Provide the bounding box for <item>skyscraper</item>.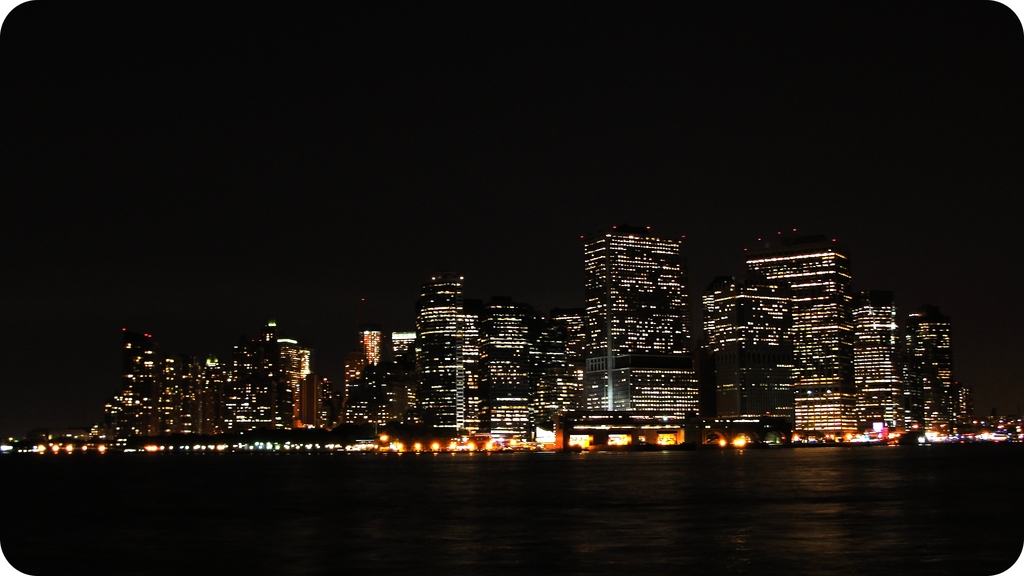
574, 212, 707, 383.
